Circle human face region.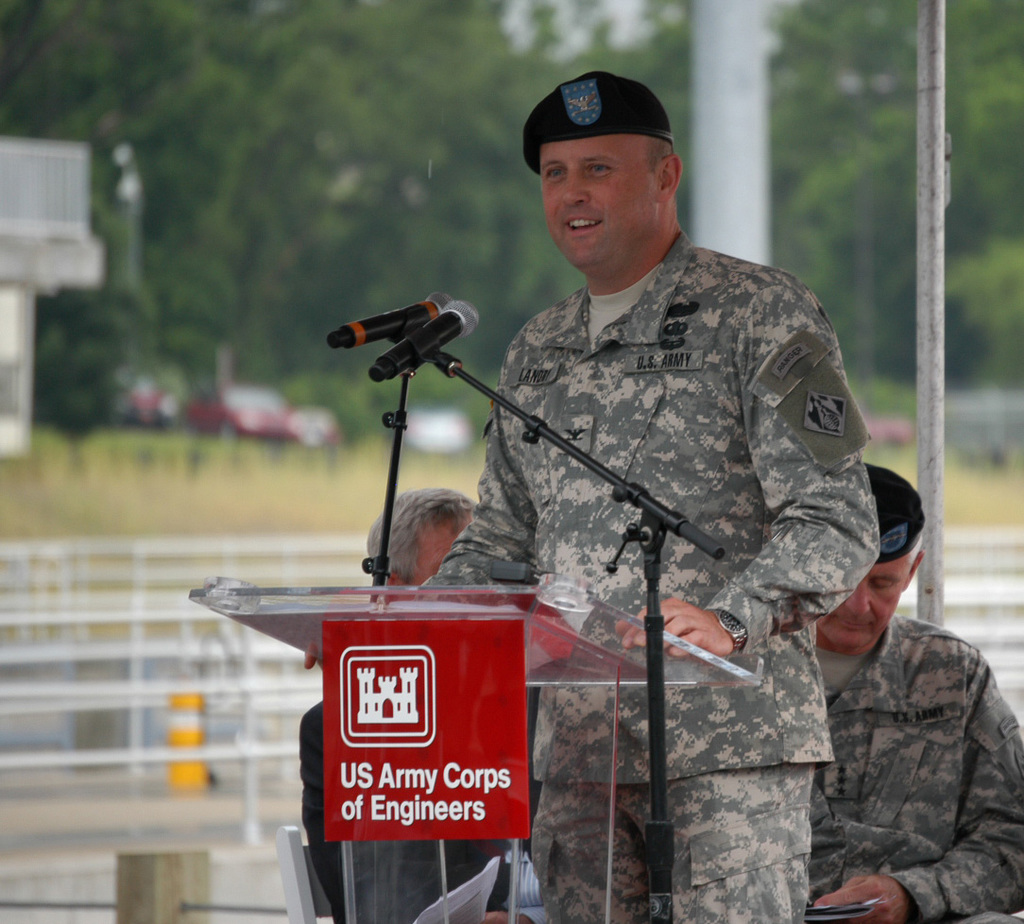
Region: (x1=818, y1=550, x2=916, y2=656).
